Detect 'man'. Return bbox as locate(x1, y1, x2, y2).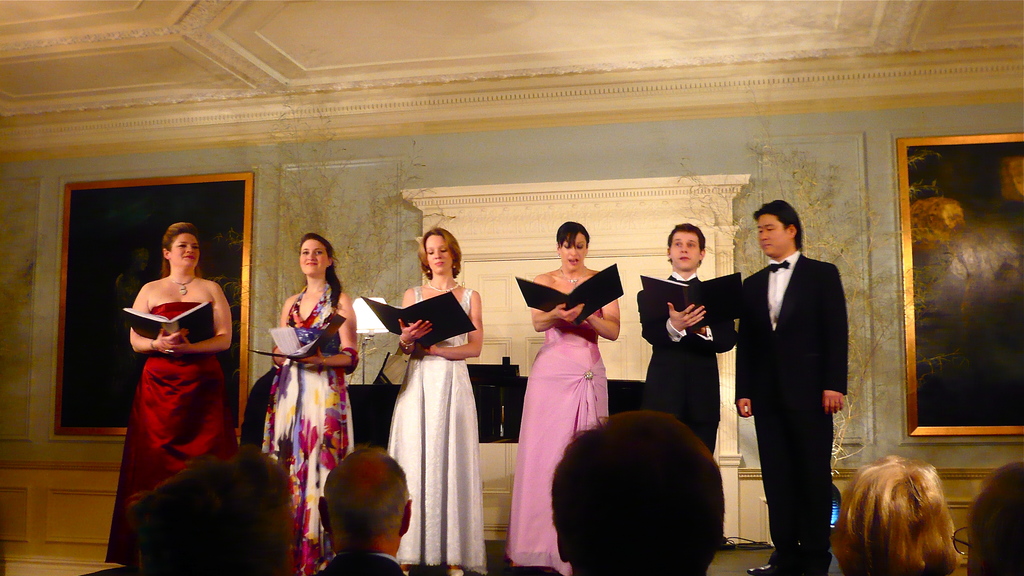
locate(726, 188, 858, 552).
